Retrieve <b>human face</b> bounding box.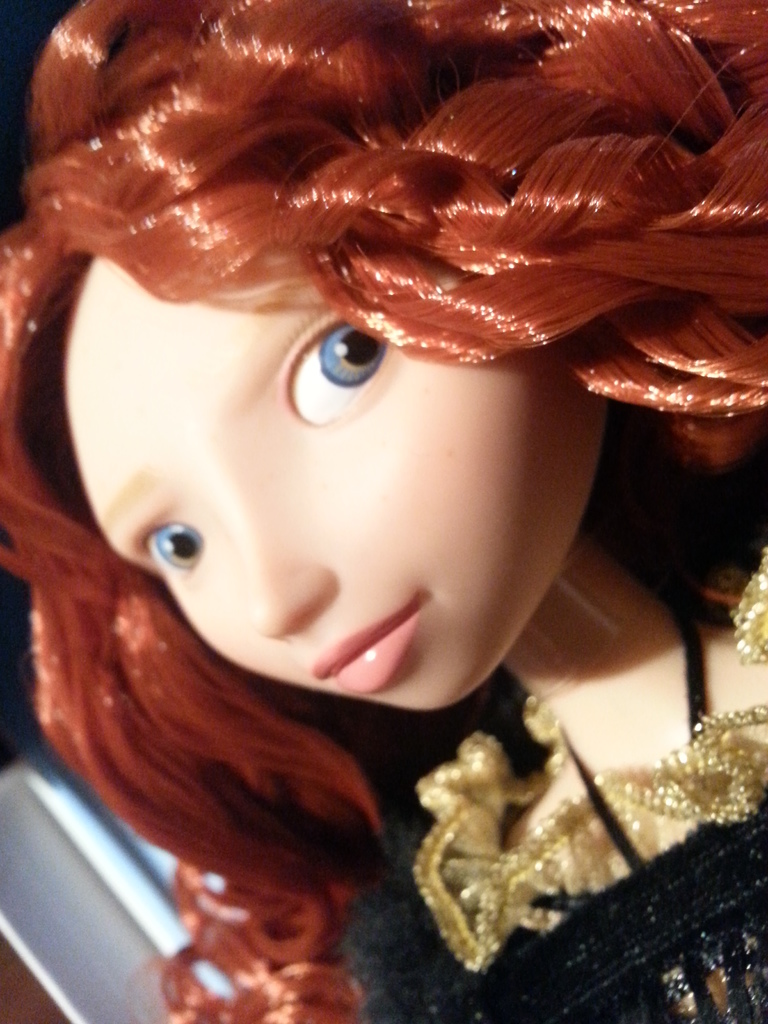
Bounding box: <region>76, 249, 614, 709</region>.
